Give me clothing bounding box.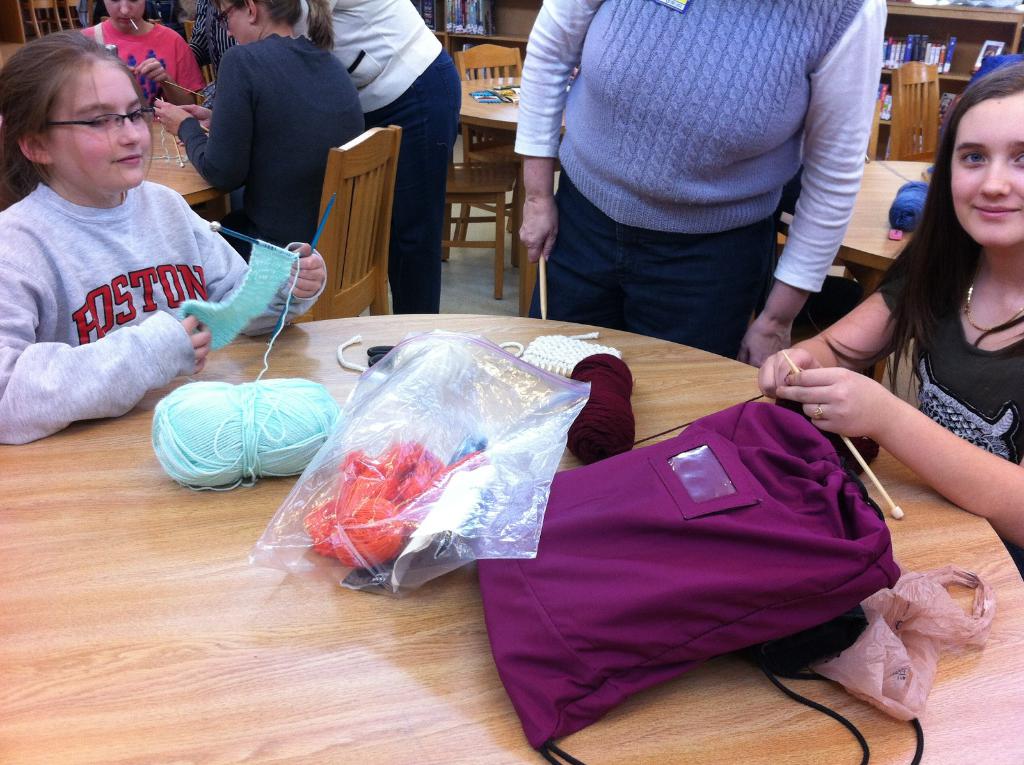
x1=6 y1=177 x2=269 y2=437.
